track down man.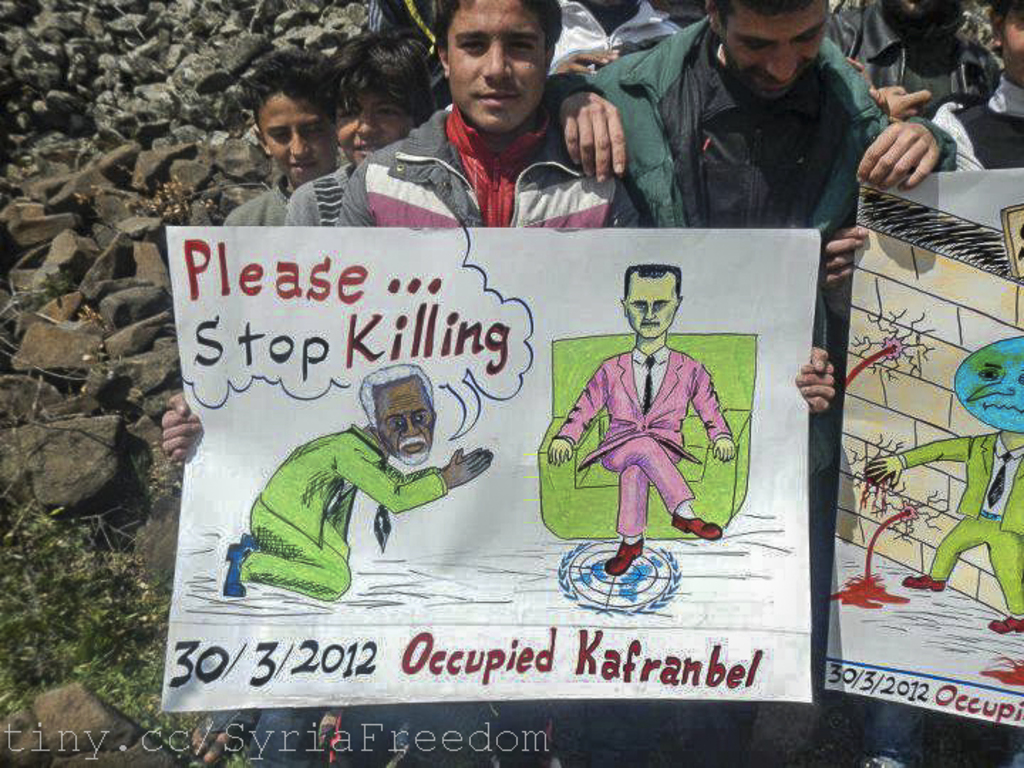
Tracked to 548/0/960/454.
